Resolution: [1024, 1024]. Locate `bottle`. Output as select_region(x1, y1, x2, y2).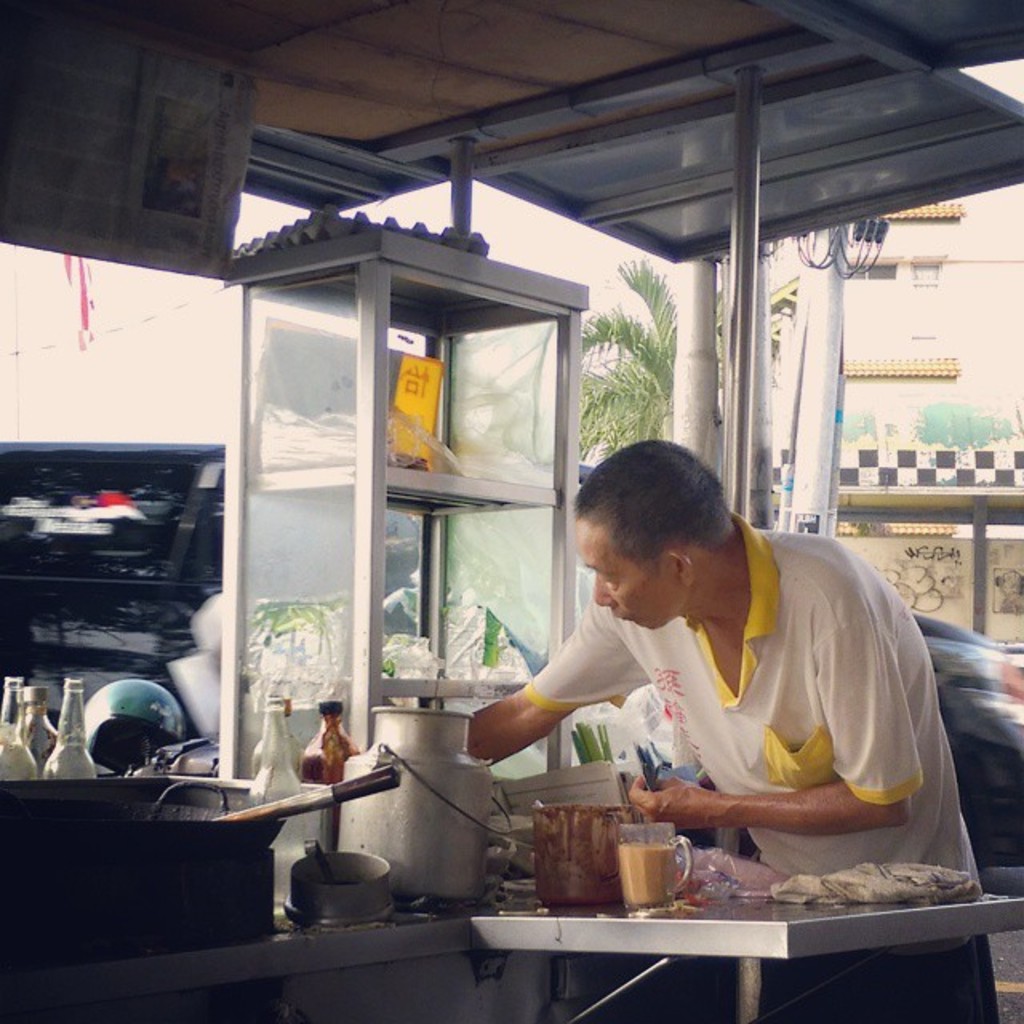
select_region(18, 682, 56, 760).
